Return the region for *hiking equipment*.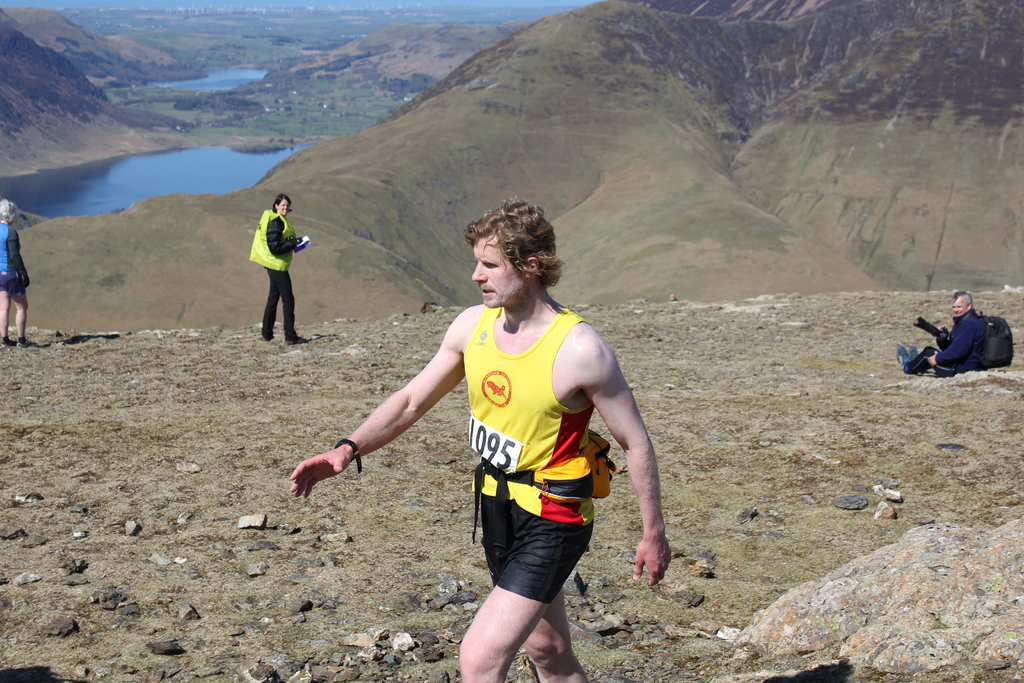
959 311 1017 368.
